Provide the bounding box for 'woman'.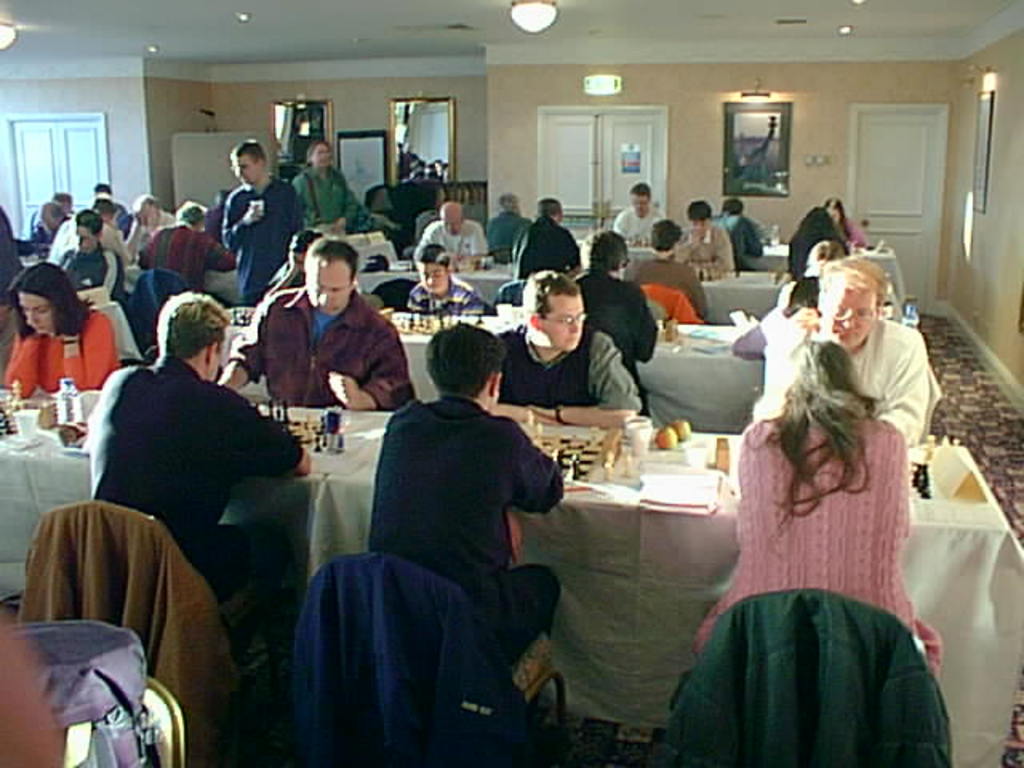
<region>670, 307, 962, 752</region>.
